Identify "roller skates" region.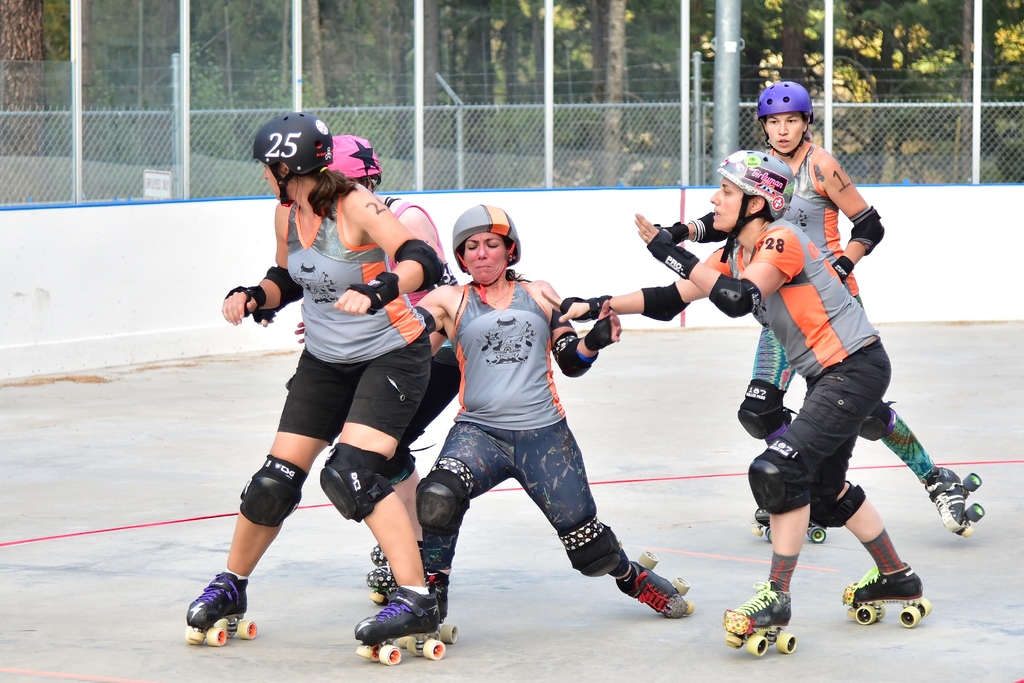
Region: box=[842, 565, 931, 621].
